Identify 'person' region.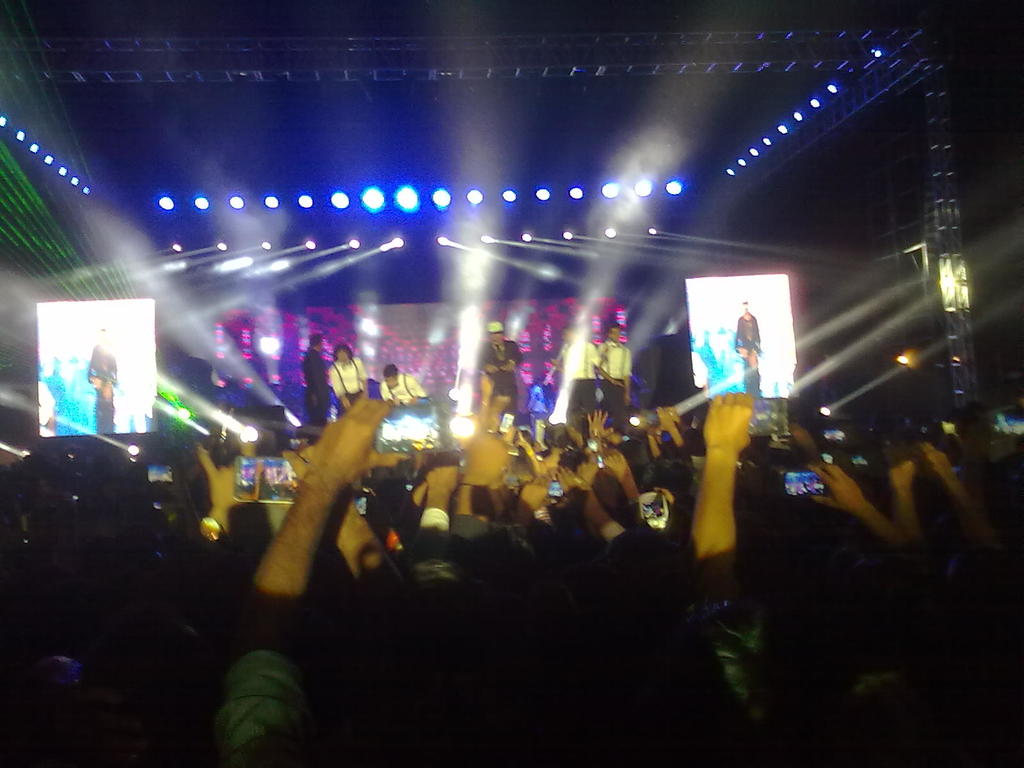
Region: bbox=(592, 325, 630, 424).
